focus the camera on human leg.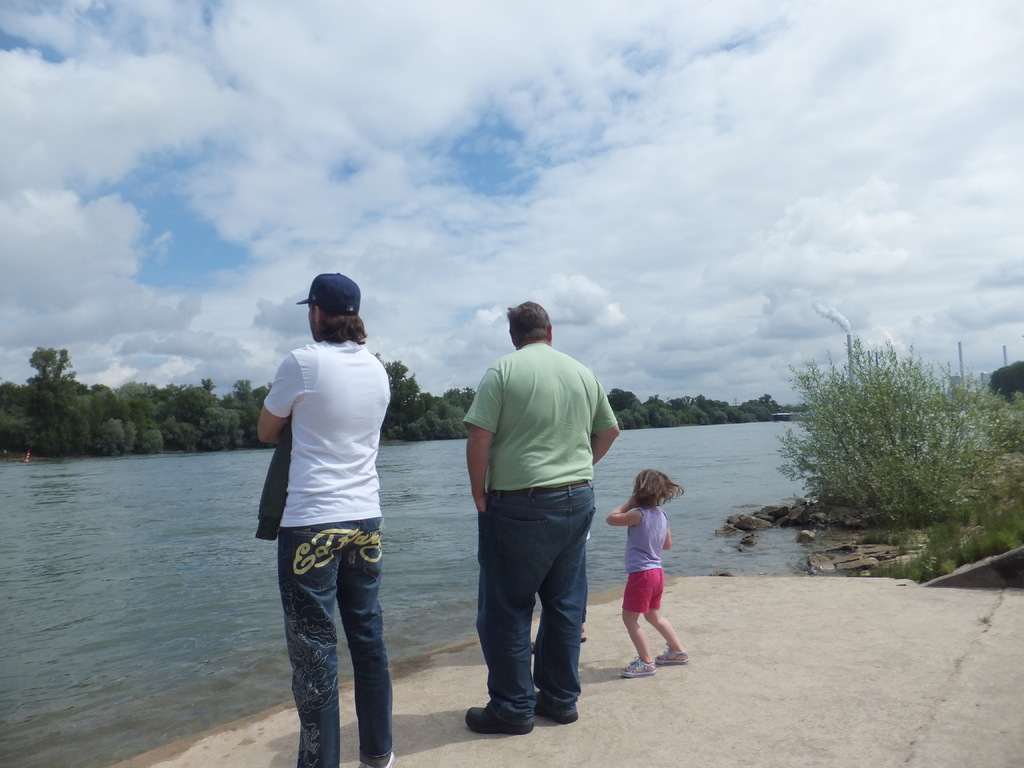
Focus region: 646:569:691:660.
